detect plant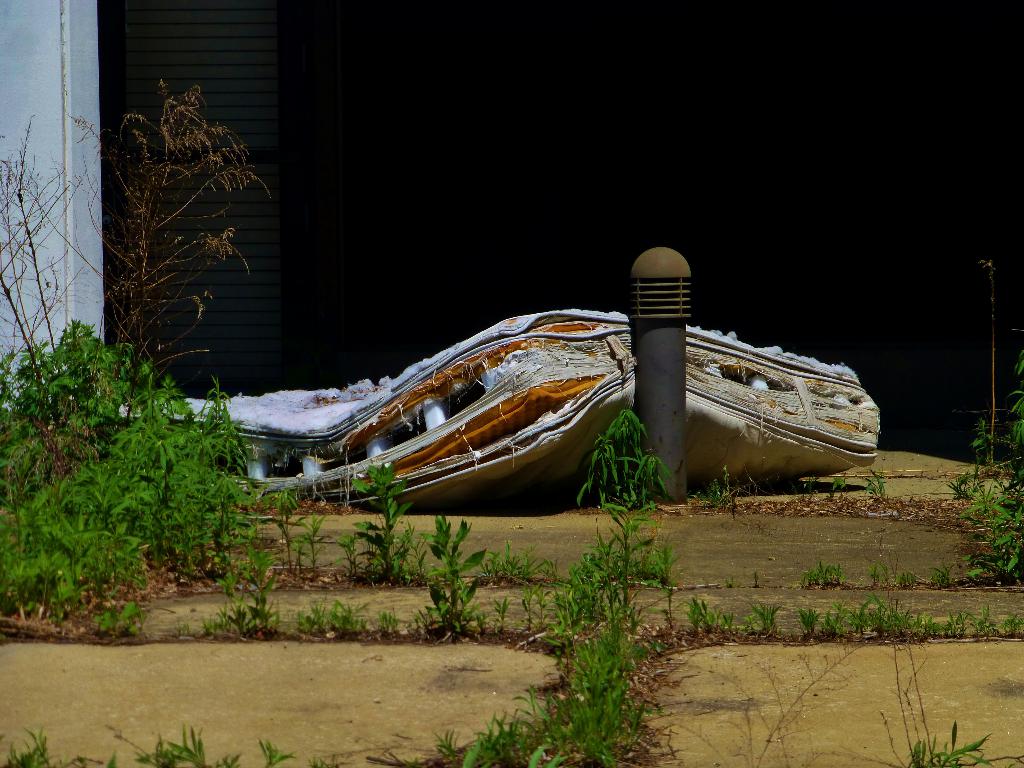
locate(796, 605, 822, 638)
